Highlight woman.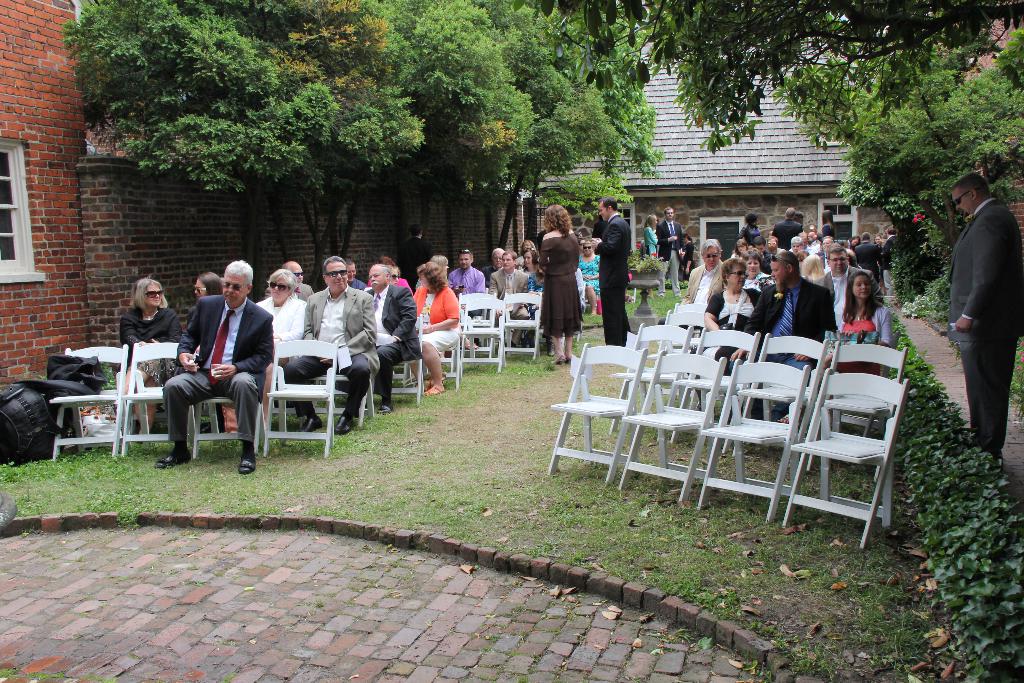
Highlighted region: [579,240,602,317].
